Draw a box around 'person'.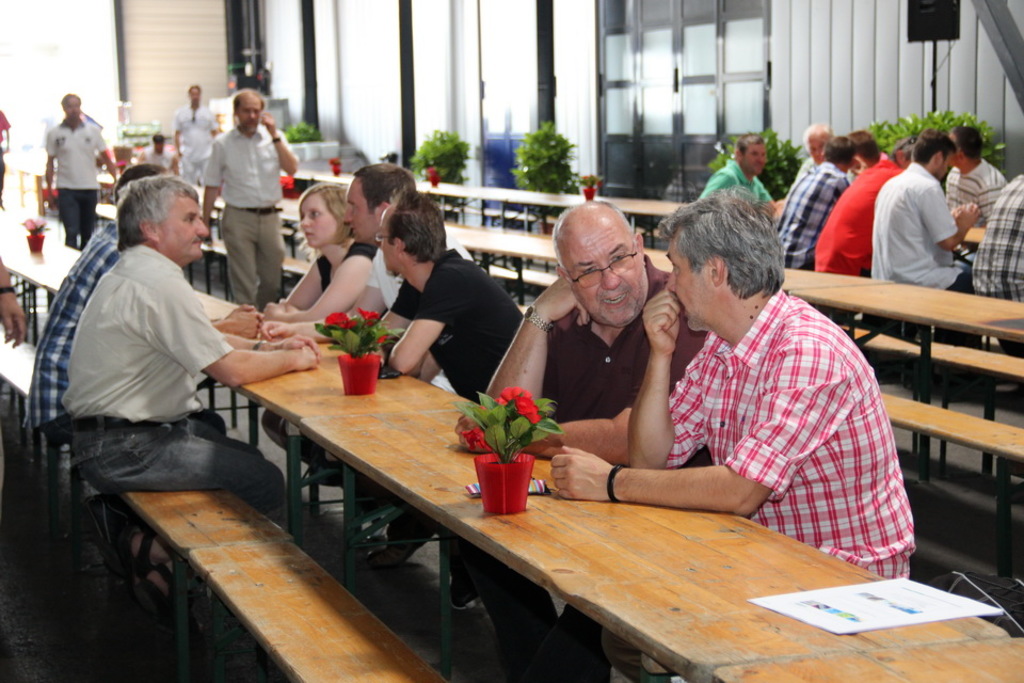
{"left": 15, "top": 160, "right": 175, "bottom": 444}.
